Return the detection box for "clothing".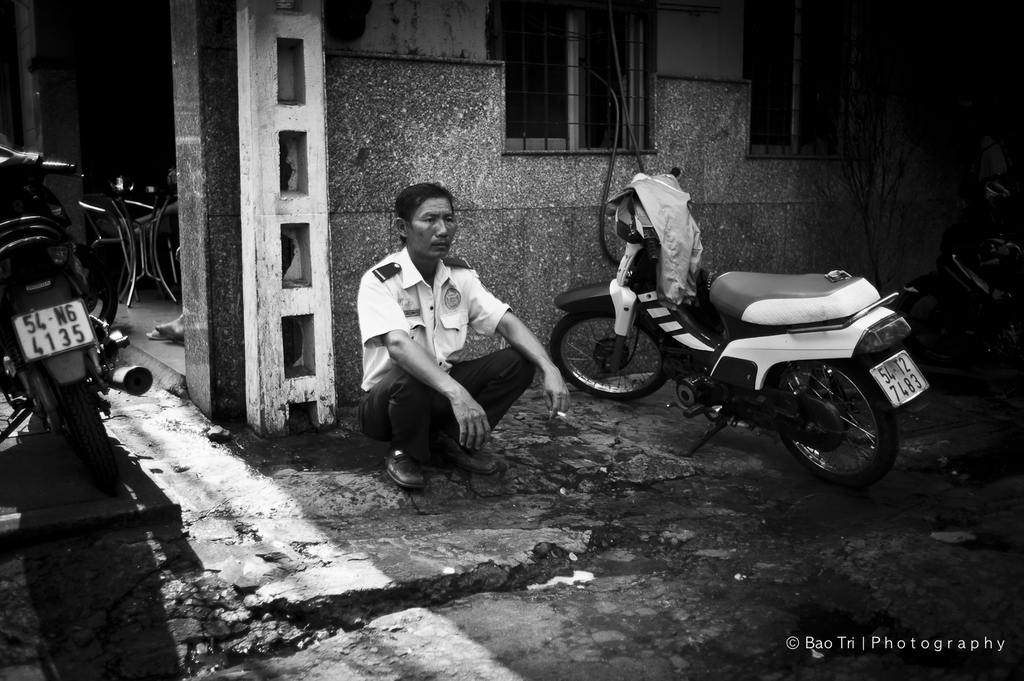
rect(356, 214, 550, 489).
